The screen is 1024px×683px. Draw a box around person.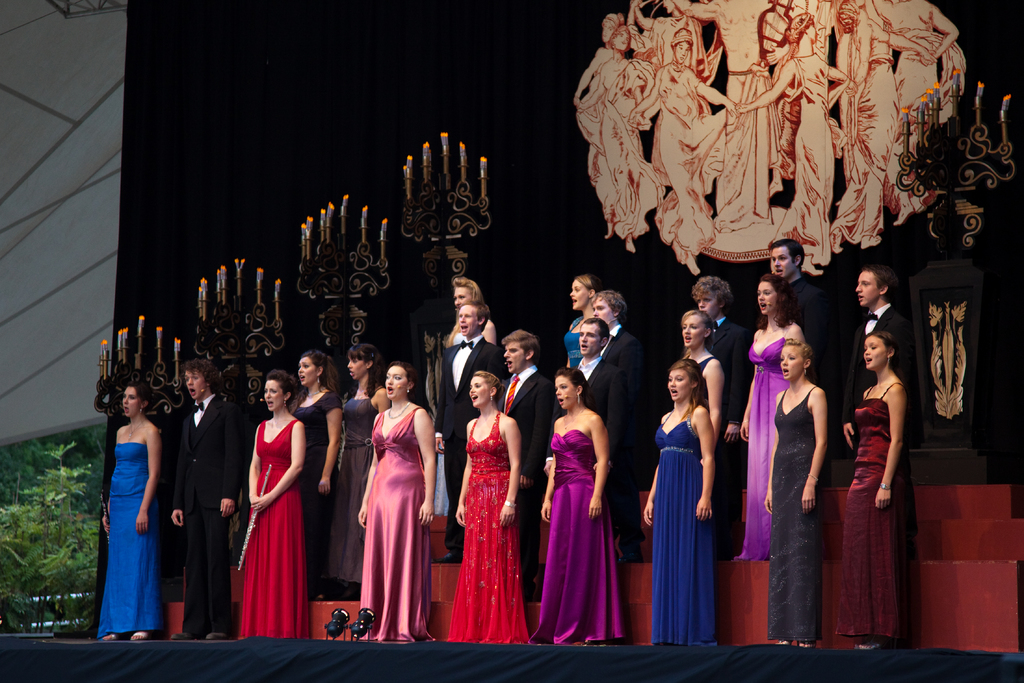
l=99, t=383, r=163, b=640.
